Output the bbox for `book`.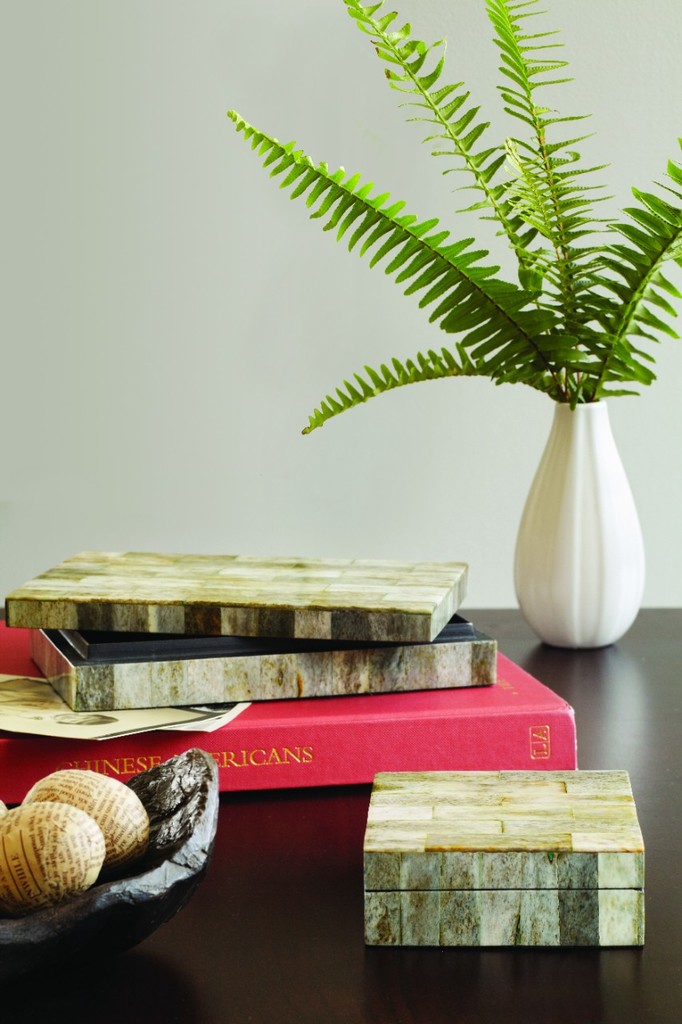
(left=24, top=630, right=493, bottom=714).
